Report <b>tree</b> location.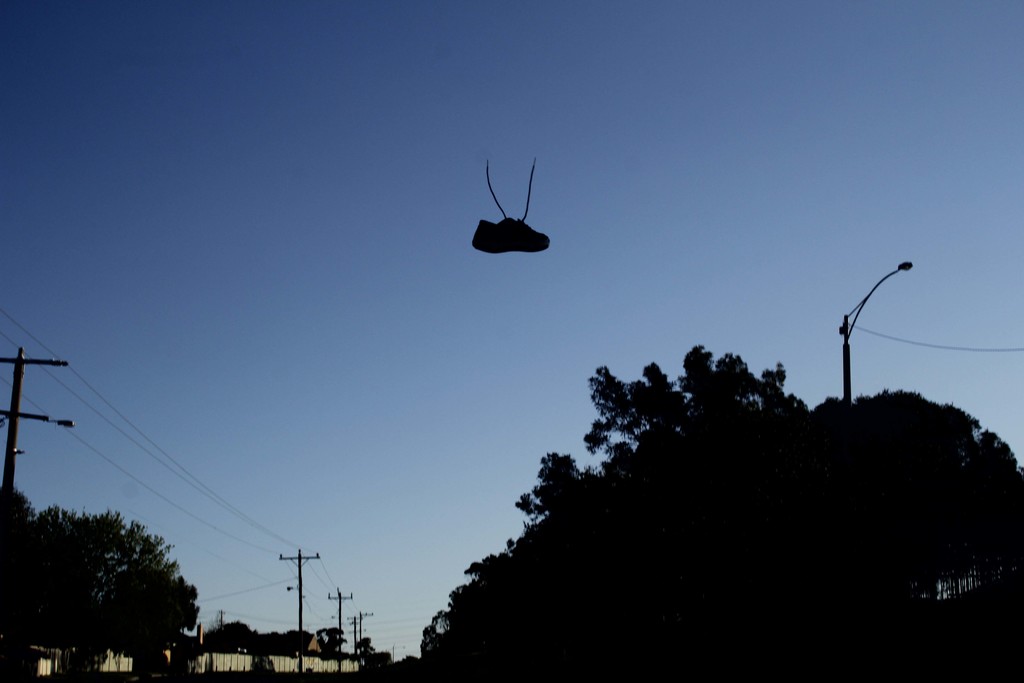
Report: [left=353, top=636, right=377, bottom=674].
